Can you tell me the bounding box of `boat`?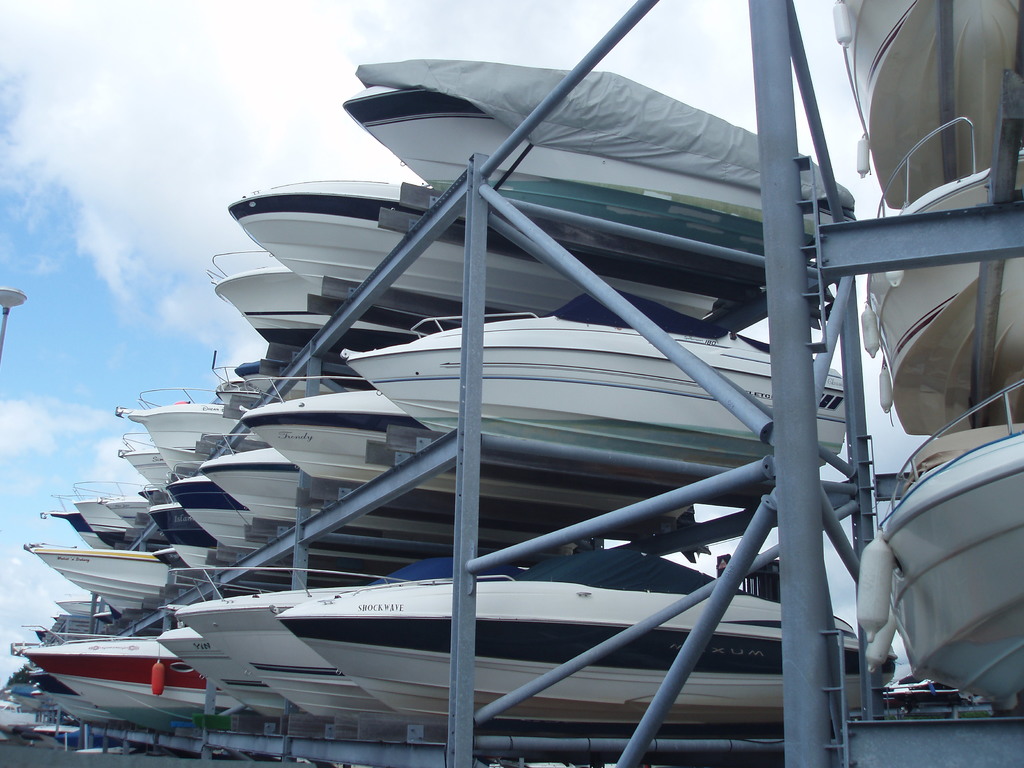
detection(172, 563, 461, 719).
